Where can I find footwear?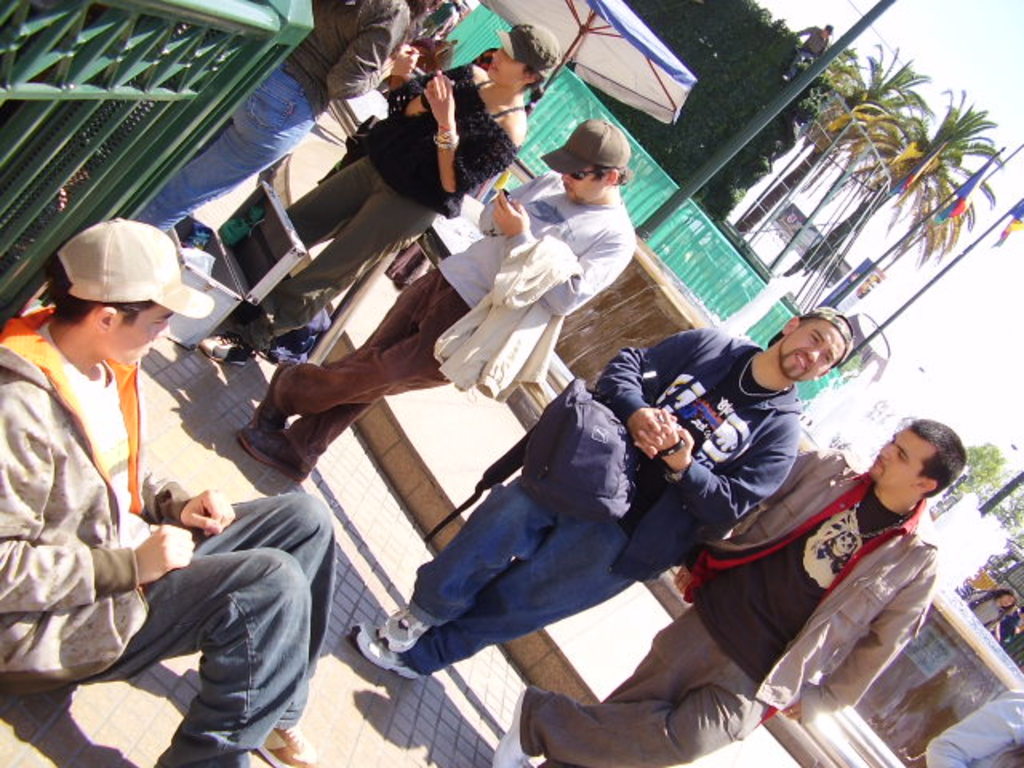
You can find it at 259:725:317:766.
